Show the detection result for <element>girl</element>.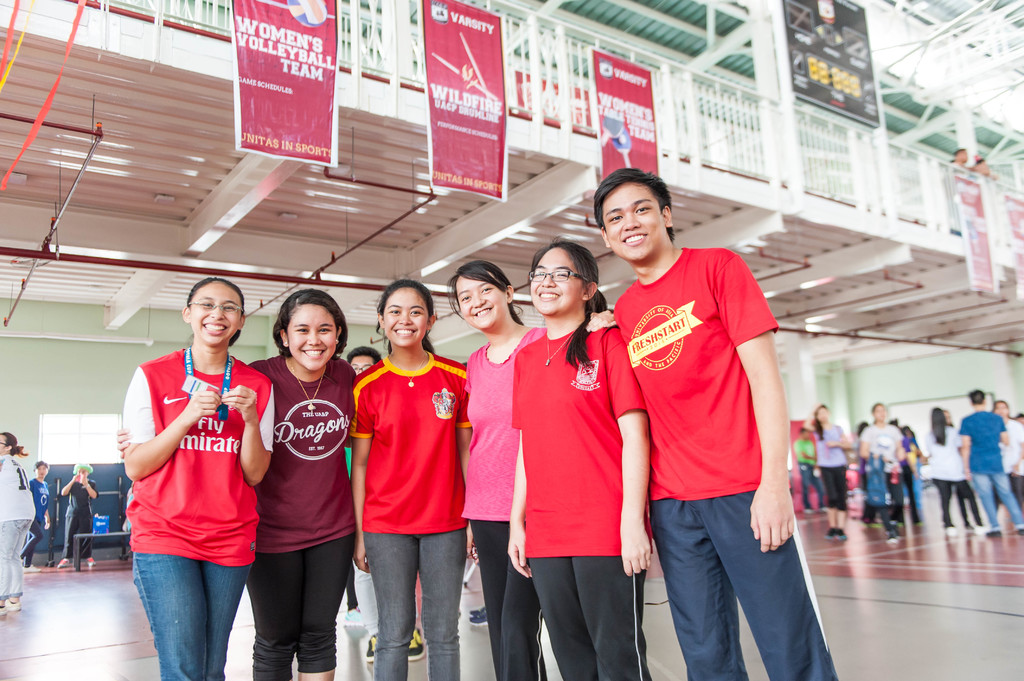
{"x1": 927, "y1": 412, "x2": 984, "y2": 540}.
